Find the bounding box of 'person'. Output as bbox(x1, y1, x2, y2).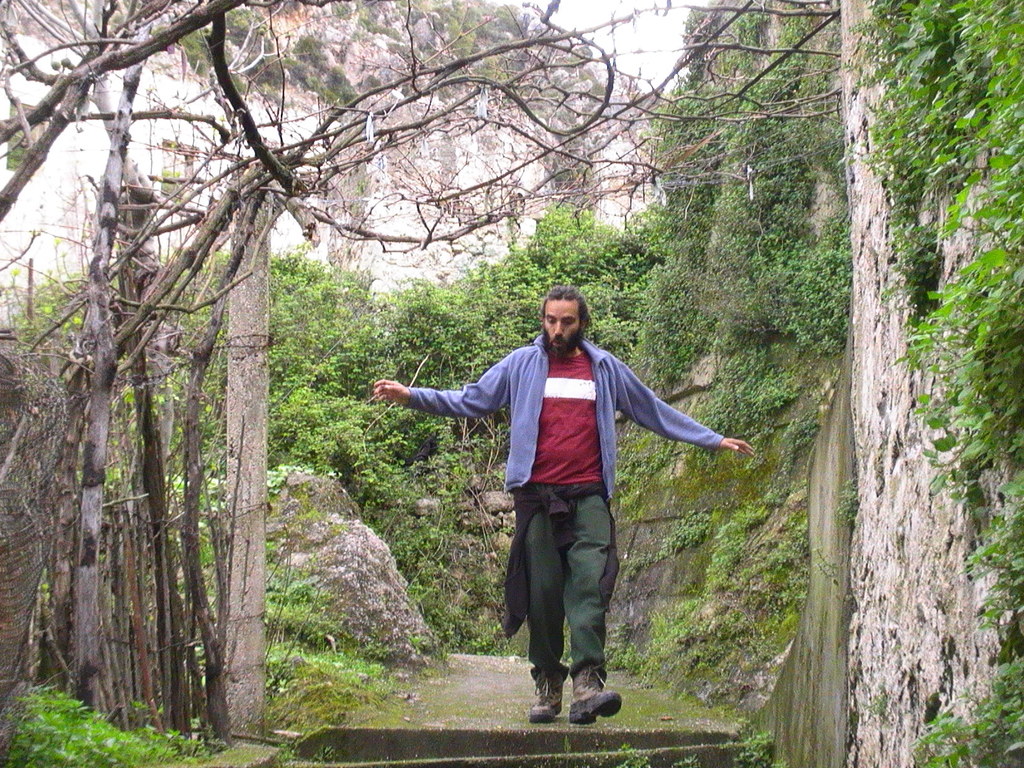
bbox(369, 282, 762, 745).
